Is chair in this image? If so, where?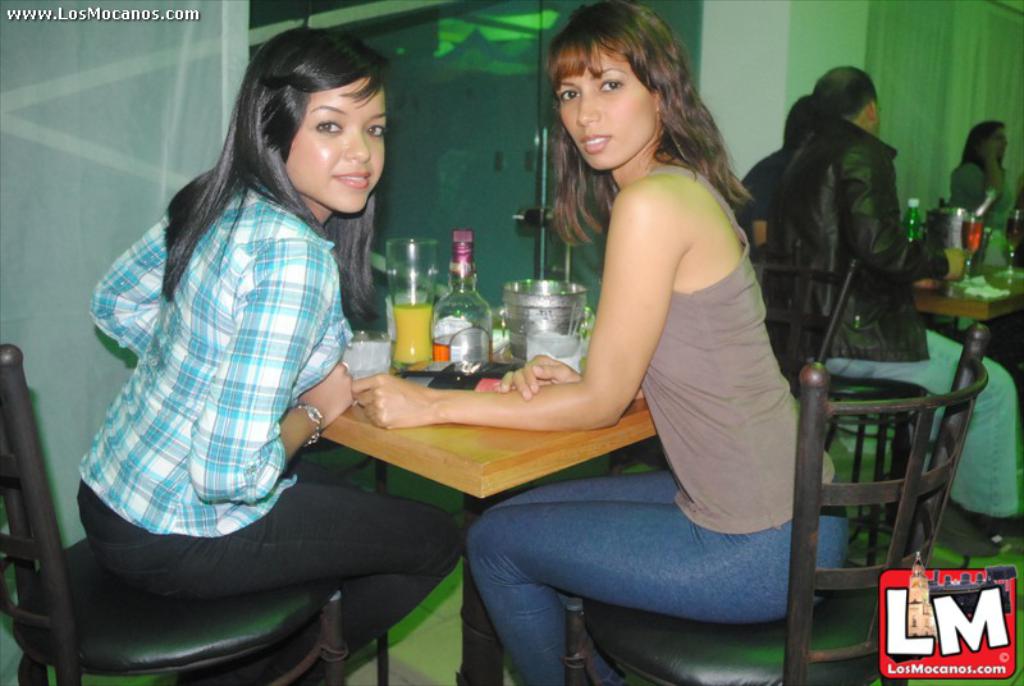
Yes, at [558,321,996,685].
